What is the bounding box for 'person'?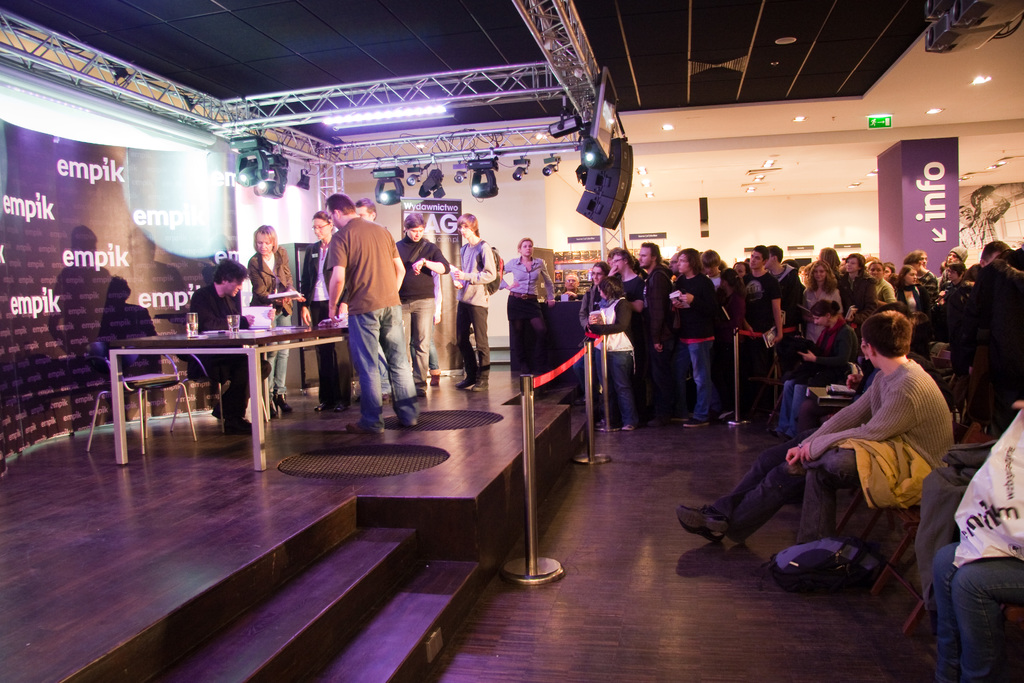
172, 253, 257, 443.
